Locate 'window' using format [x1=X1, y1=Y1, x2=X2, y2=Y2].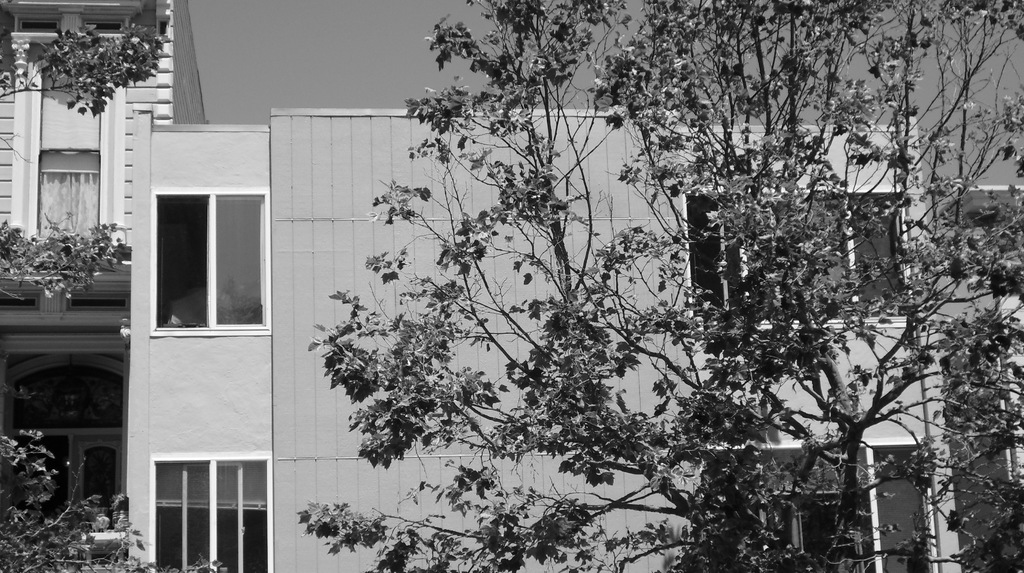
[x1=40, y1=176, x2=97, y2=233].
